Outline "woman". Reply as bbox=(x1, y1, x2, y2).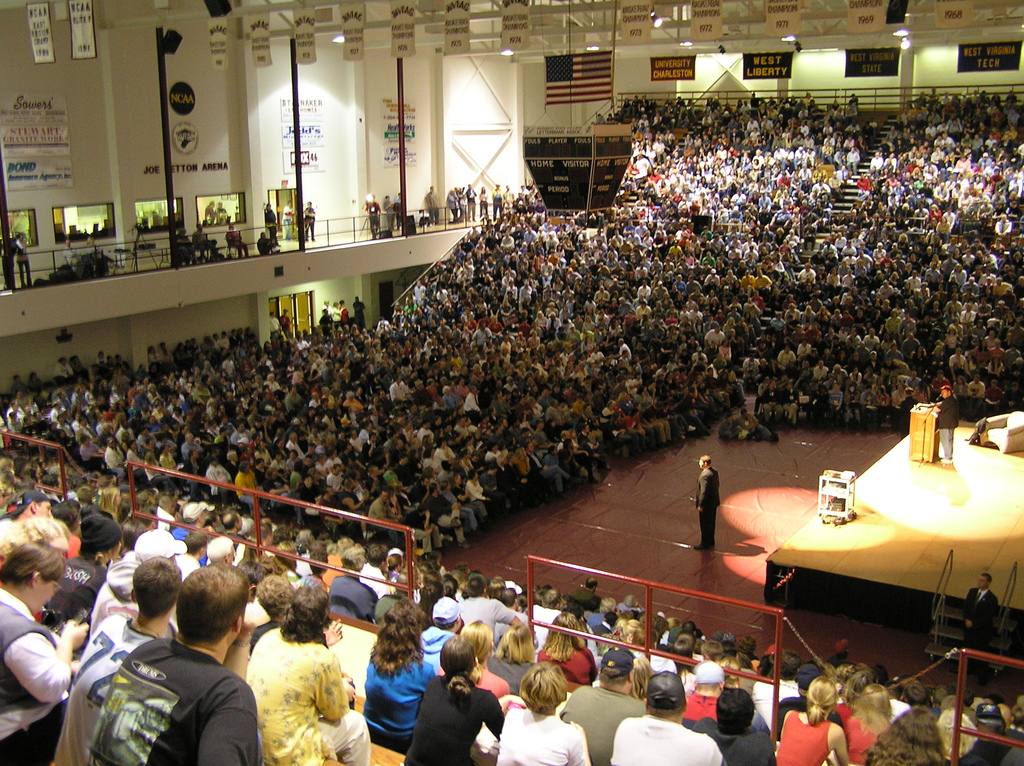
bbox=(244, 582, 370, 765).
